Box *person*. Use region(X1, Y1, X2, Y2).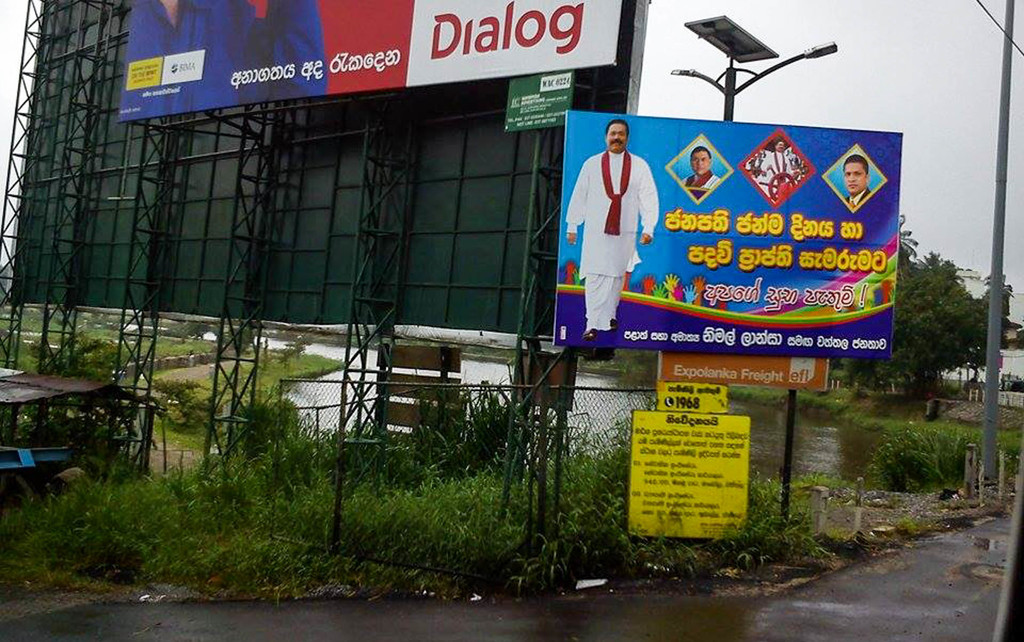
region(557, 119, 655, 338).
